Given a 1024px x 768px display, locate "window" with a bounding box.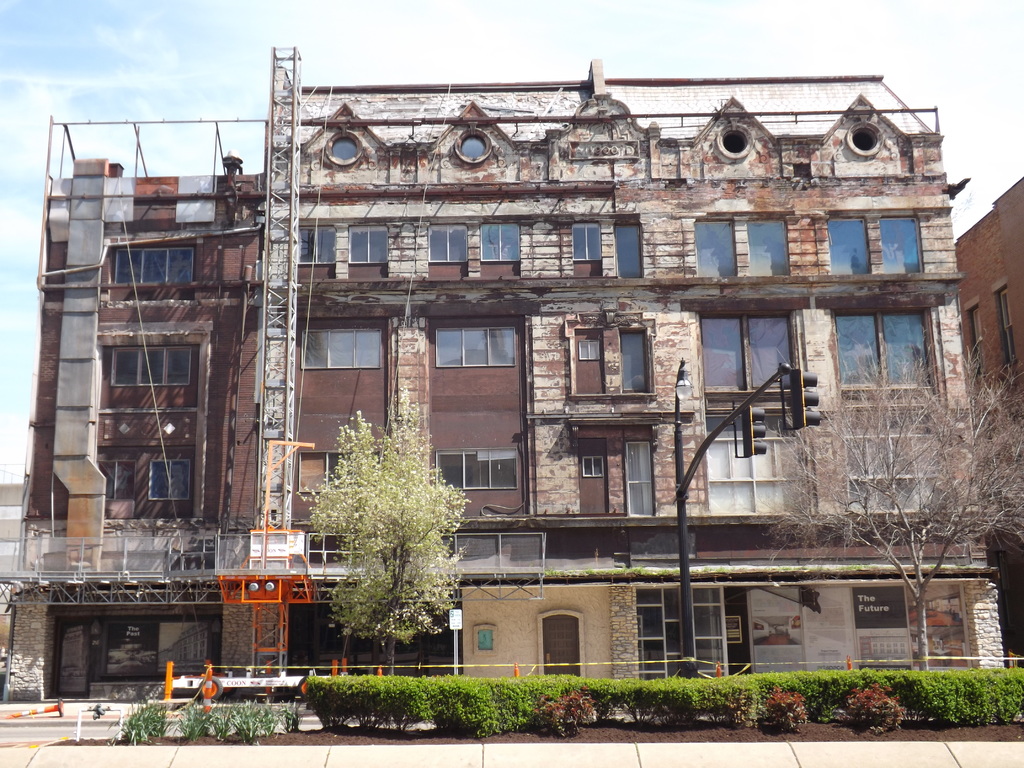
Located: 460,136,486,157.
